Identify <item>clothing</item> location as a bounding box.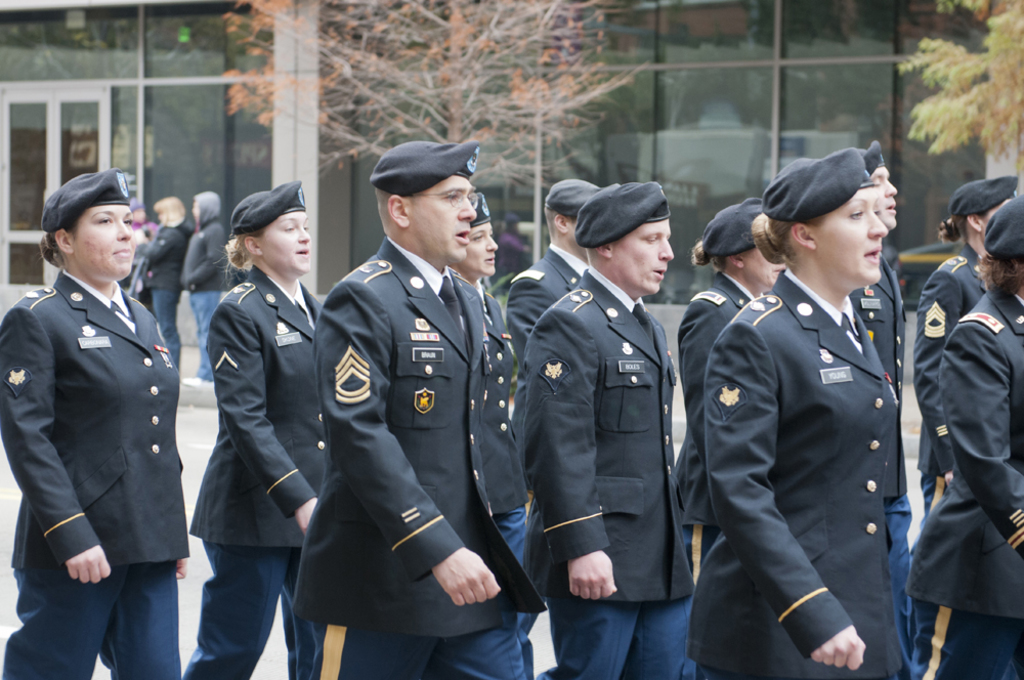
914, 244, 985, 515.
